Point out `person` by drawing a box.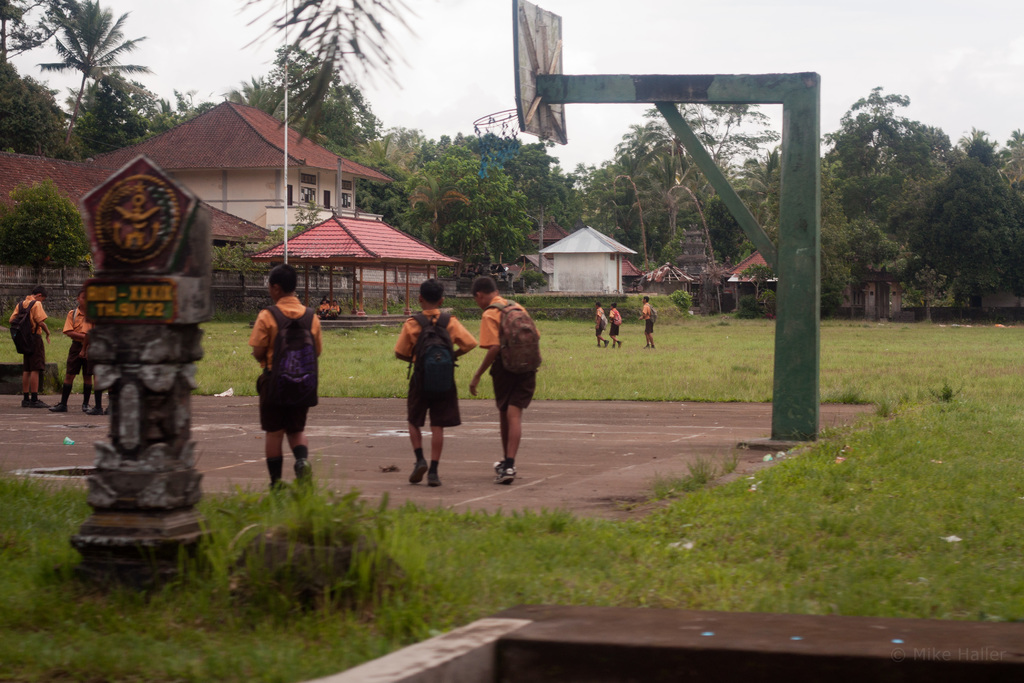
region(636, 295, 657, 351).
